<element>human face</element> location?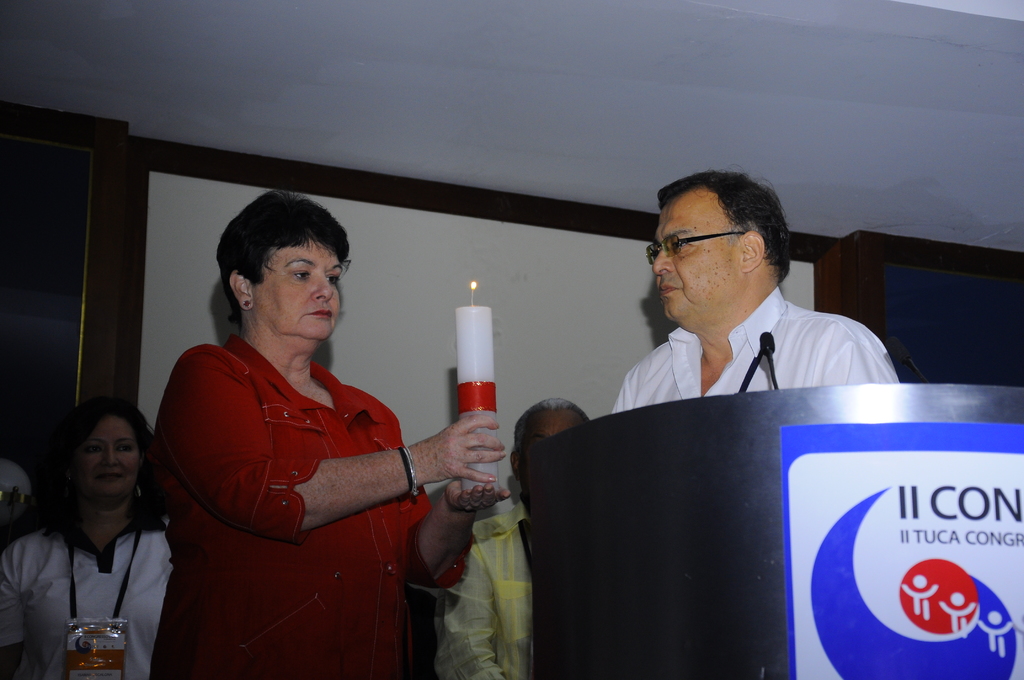
box=[652, 191, 742, 316]
